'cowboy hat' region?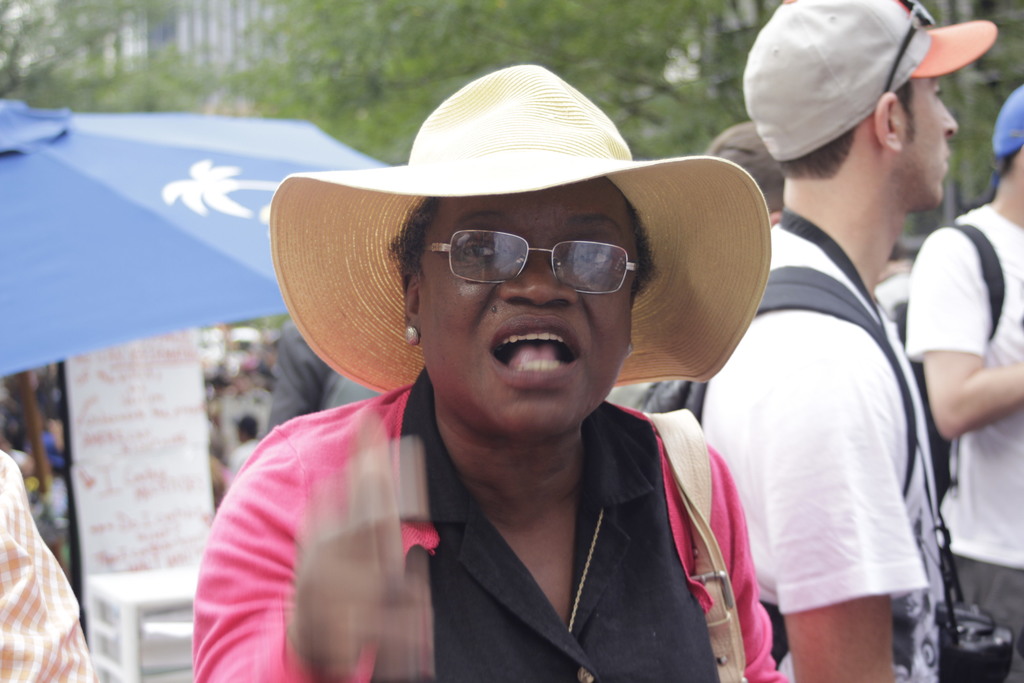
(285,90,681,388)
